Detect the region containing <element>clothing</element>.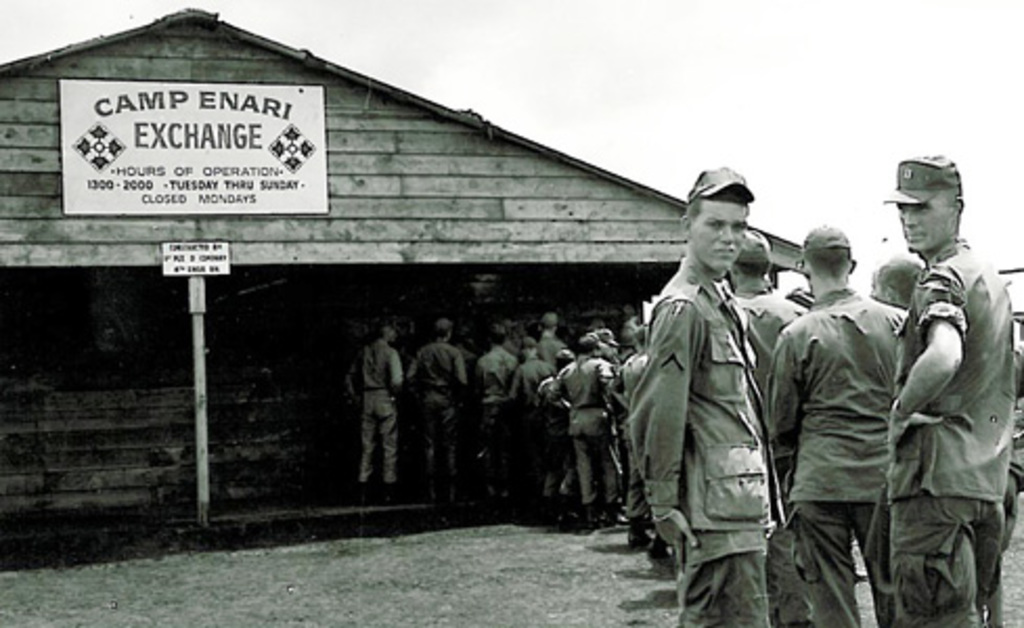
box=[764, 287, 907, 502].
